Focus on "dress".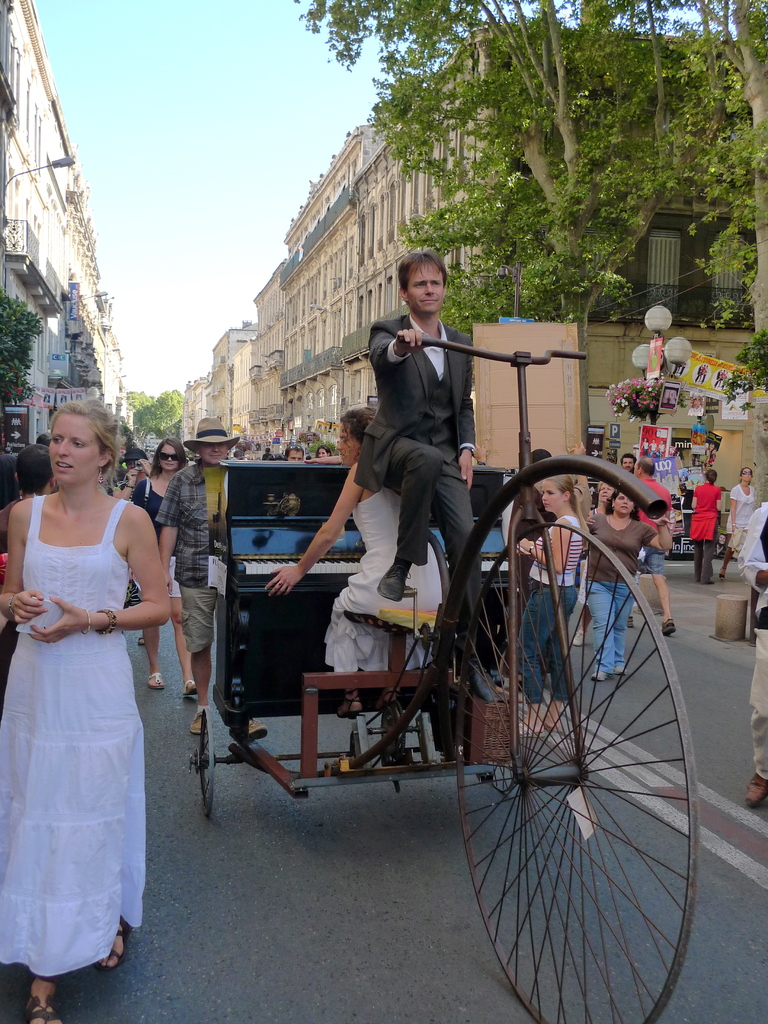
Focused at BBox(324, 490, 443, 678).
